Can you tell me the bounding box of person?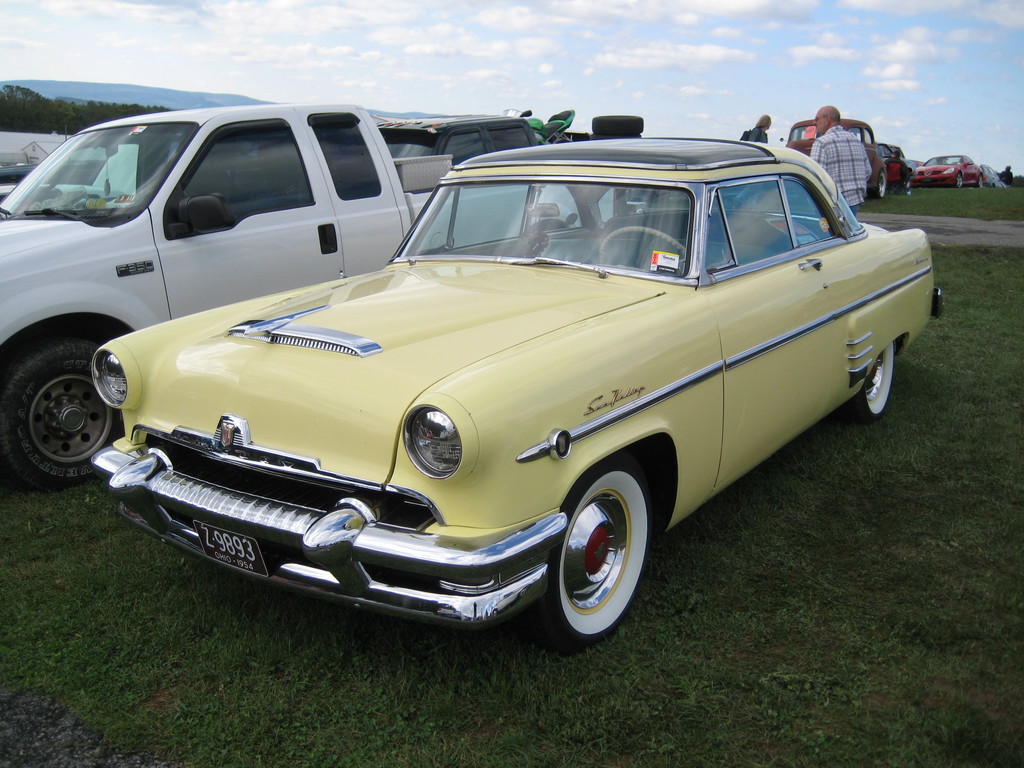
x1=810 y1=100 x2=876 y2=215.
